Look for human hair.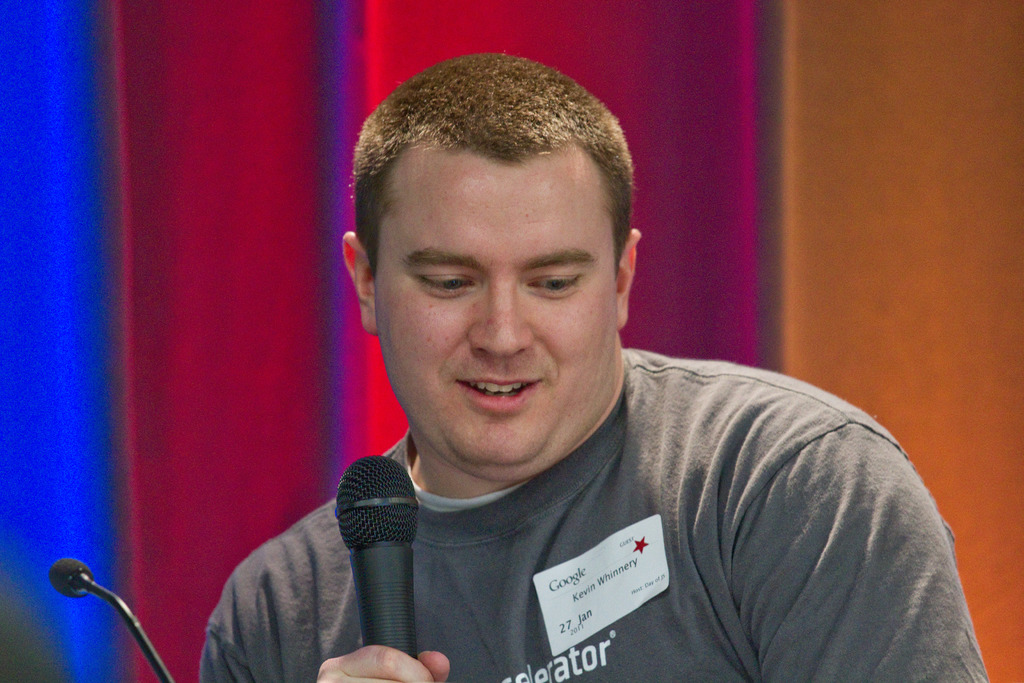
Found: x1=357 y1=62 x2=631 y2=290.
